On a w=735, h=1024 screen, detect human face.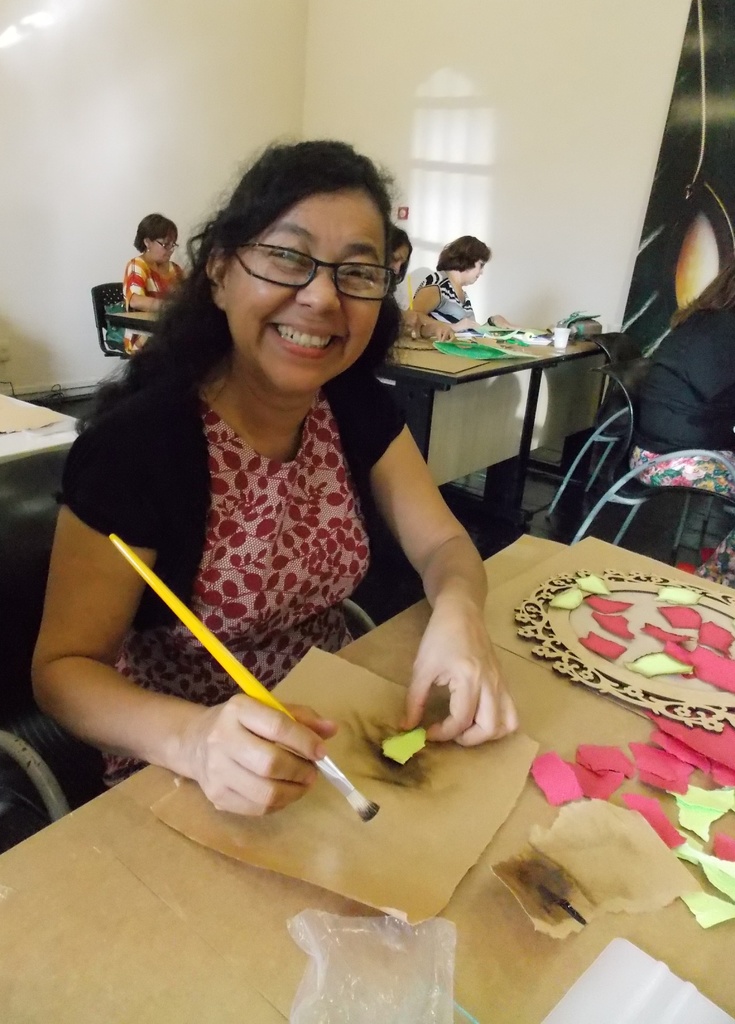
x1=153 y1=236 x2=174 y2=260.
